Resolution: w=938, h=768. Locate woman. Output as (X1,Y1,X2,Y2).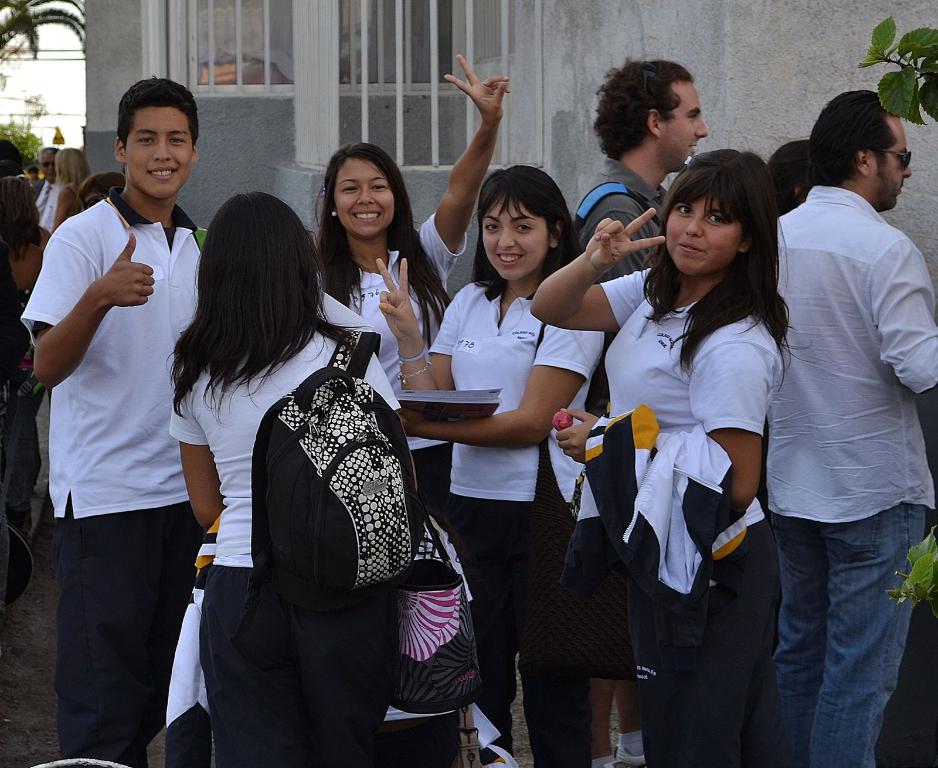
(1,178,52,491).
